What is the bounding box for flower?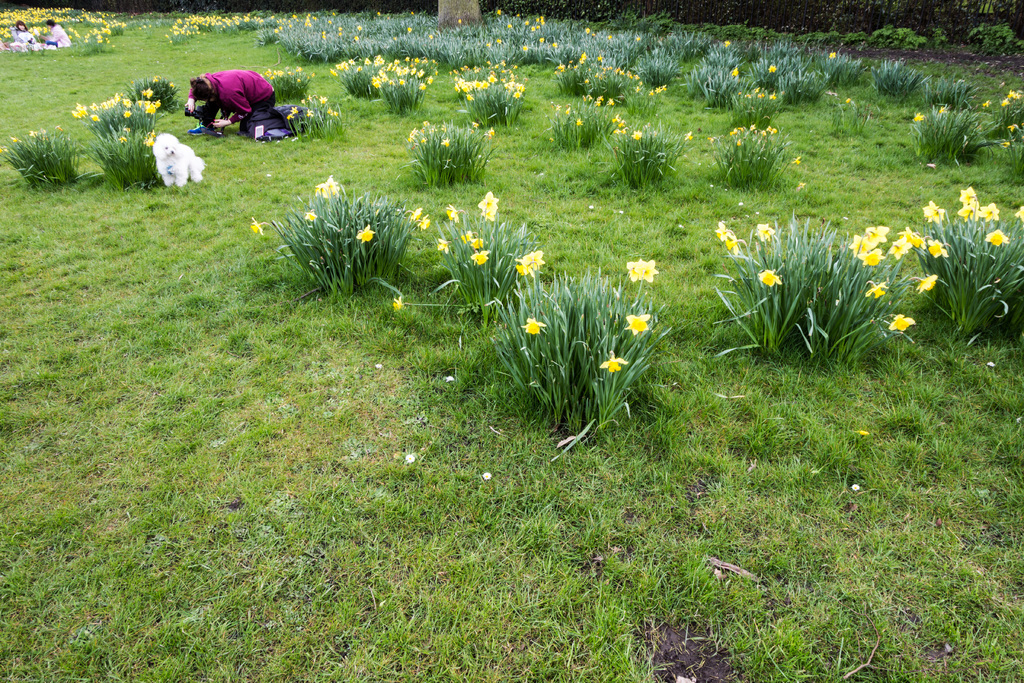
[828, 49, 838, 57].
